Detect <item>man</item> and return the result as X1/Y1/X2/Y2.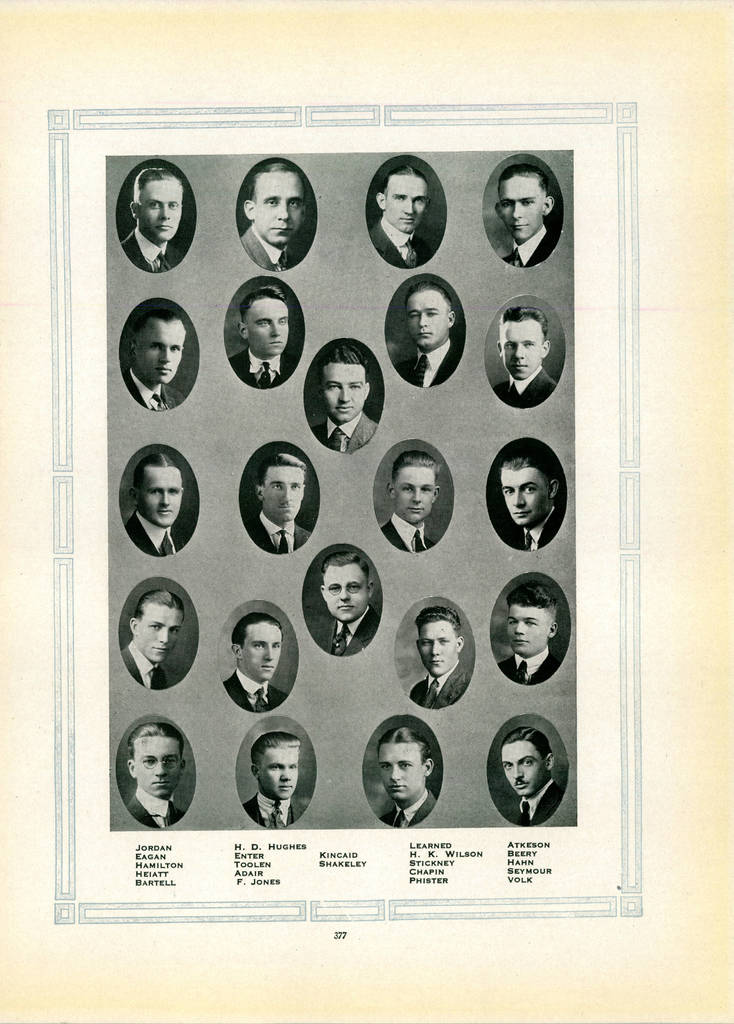
382/273/470/405.
